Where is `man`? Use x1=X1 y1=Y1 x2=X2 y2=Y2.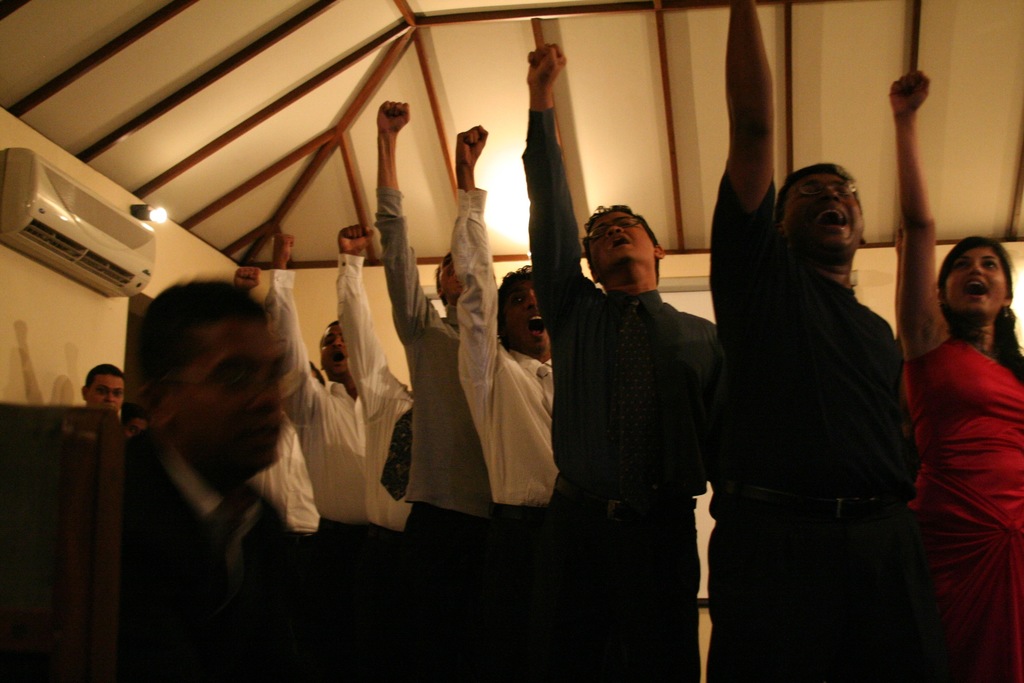
x1=79 y1=362 x2=126 y2=427.
